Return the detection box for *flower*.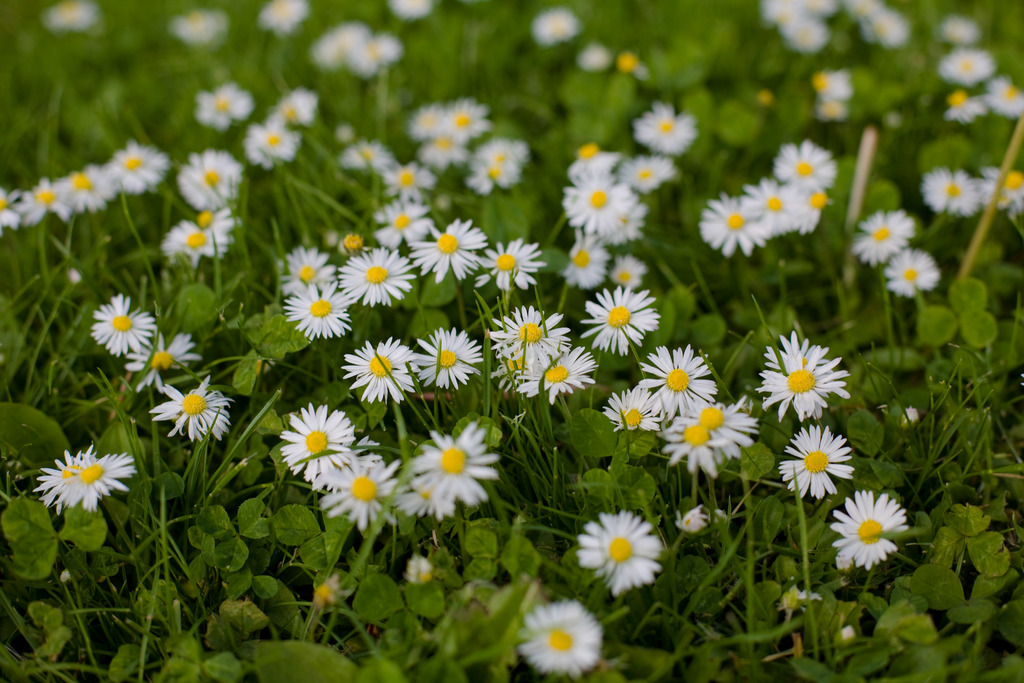
pyautogui.locateOnScreen(745, 170, 796, 236).
